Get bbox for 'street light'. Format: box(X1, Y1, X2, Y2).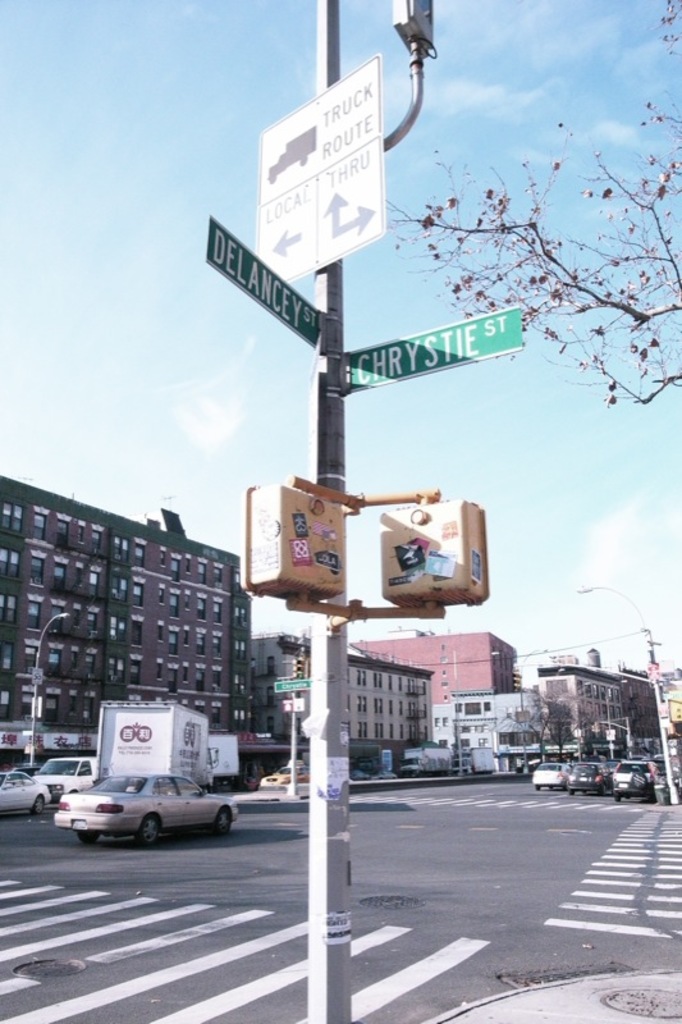
box(571, 580, 681, 801).
